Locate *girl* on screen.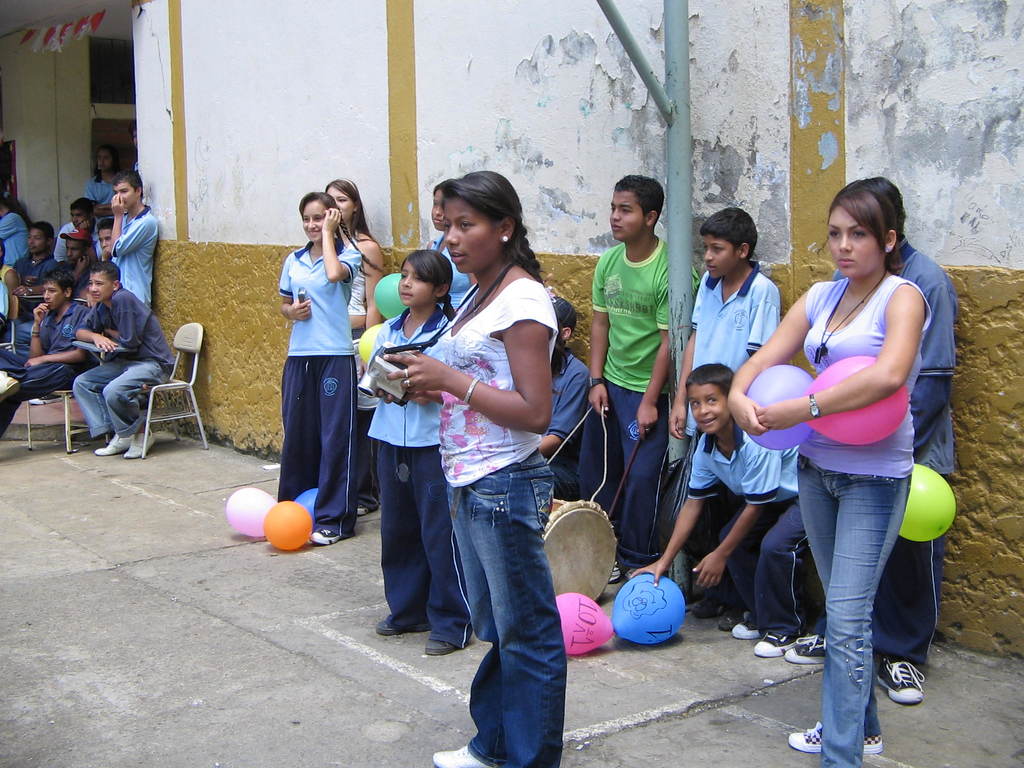
On screen at [330,177,382,515].
